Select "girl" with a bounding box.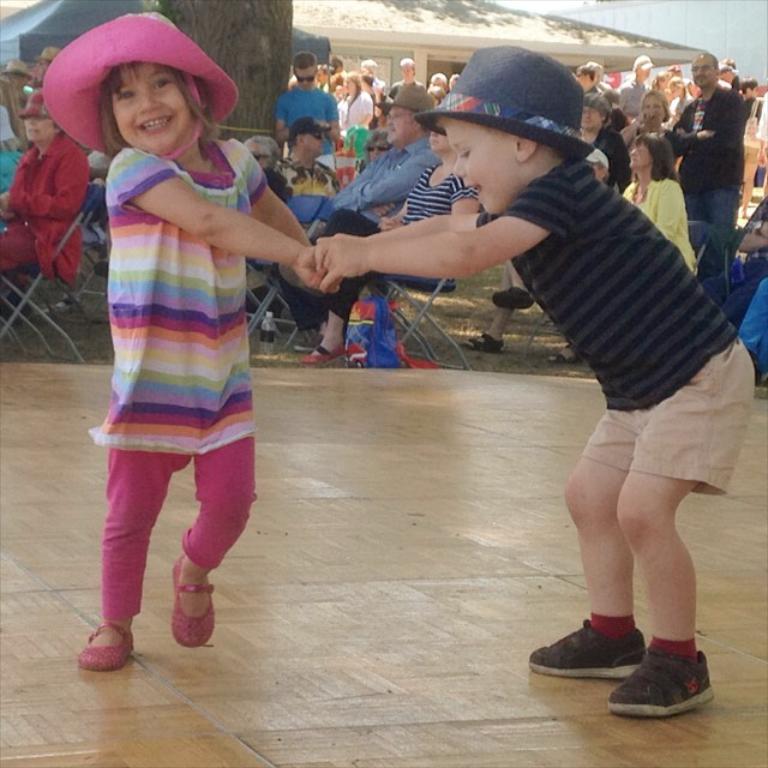
bbox=[646, 70, 682, 97].
